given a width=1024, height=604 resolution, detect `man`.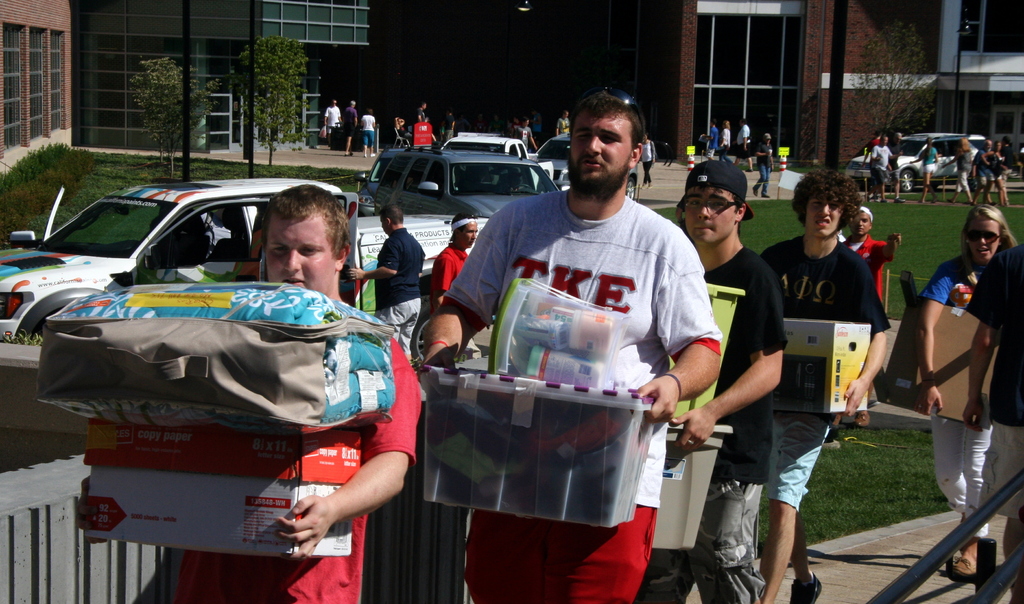
(962,245,1023,603).
